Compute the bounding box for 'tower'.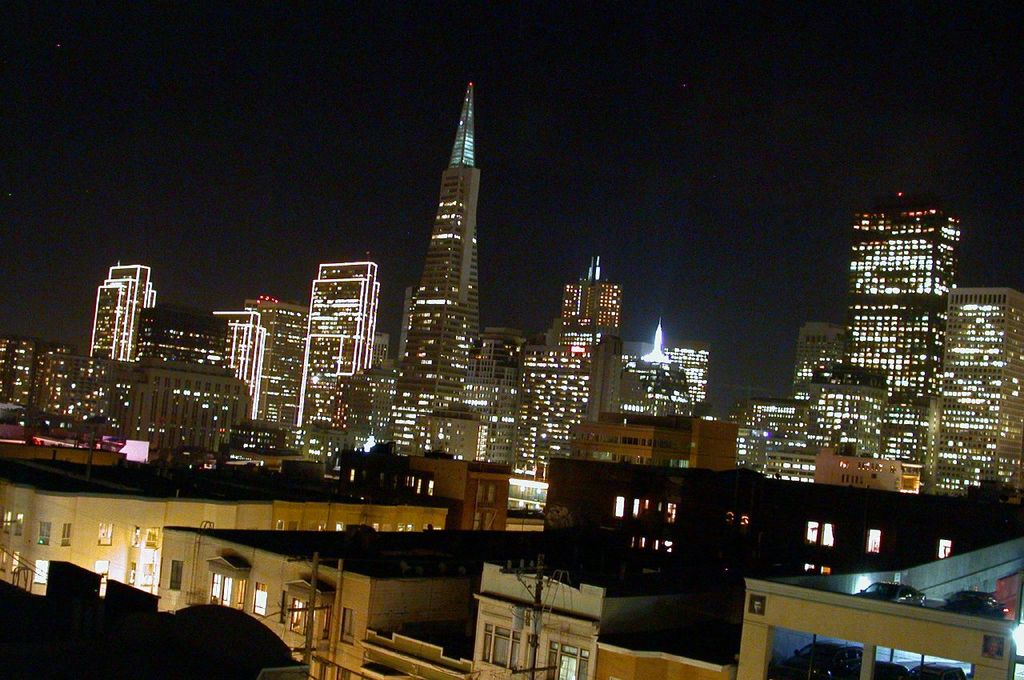
{"left": 506, "top": 342, "right": 596, "bottom": 480}.
